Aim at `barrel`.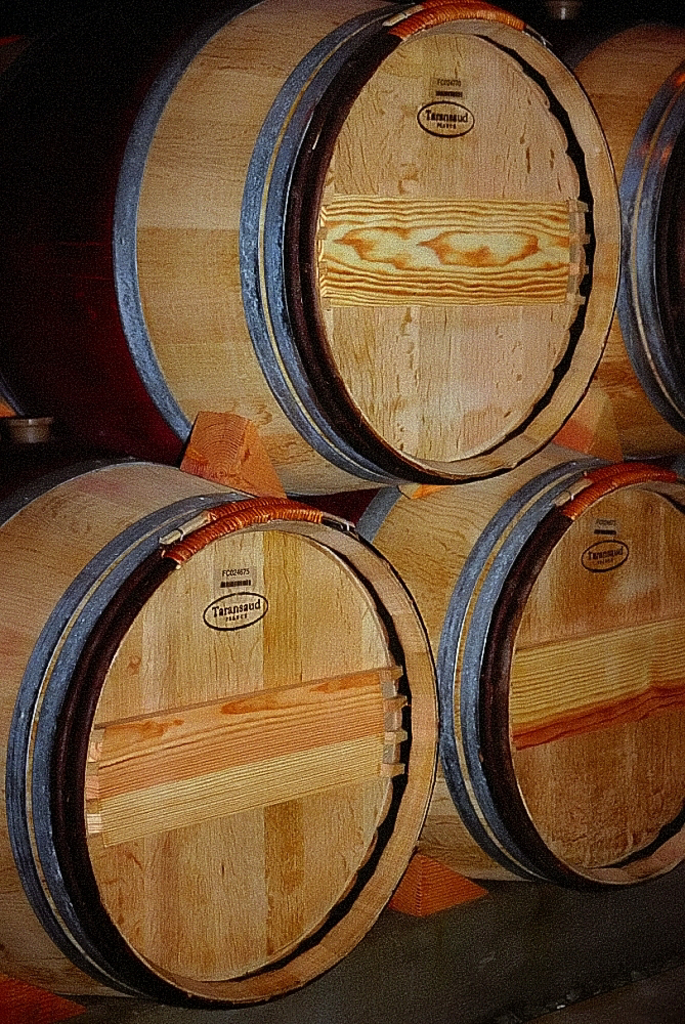
Aimed at x1=0 y1=0 x2=619 y2=498.
